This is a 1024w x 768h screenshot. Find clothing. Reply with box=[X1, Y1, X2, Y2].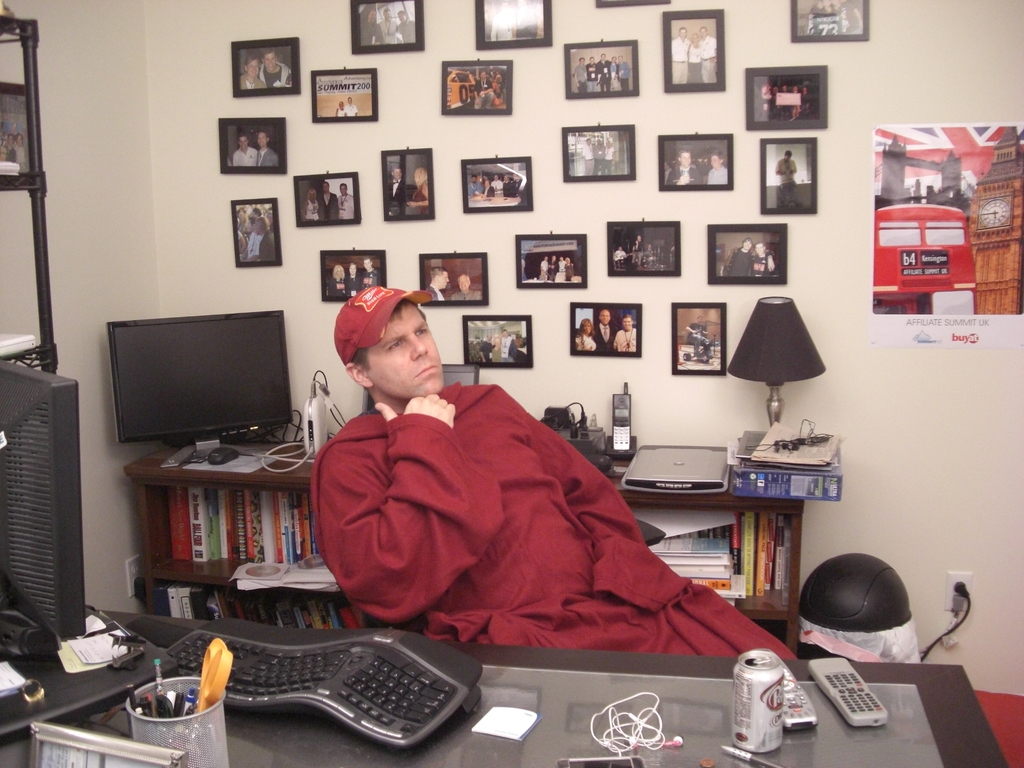
box=[537, 263, 577, 281].
